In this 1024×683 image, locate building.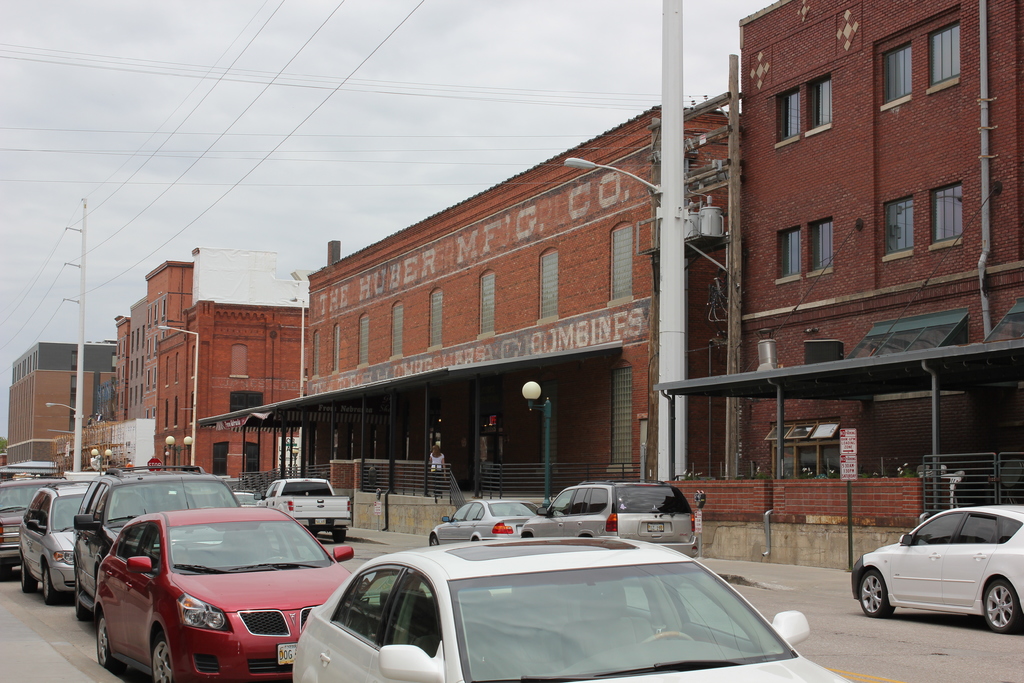
Bounding box: crop(725, 0, 1023, 532).
